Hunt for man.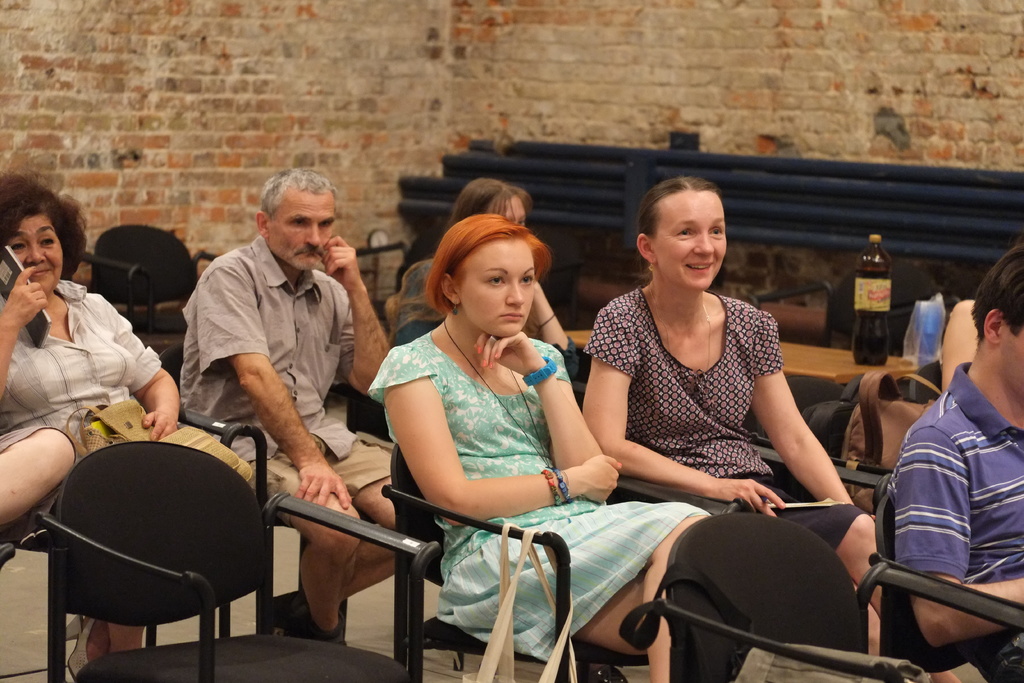
Hunted down at (left=159, top=169, right=383, bottom=554).
